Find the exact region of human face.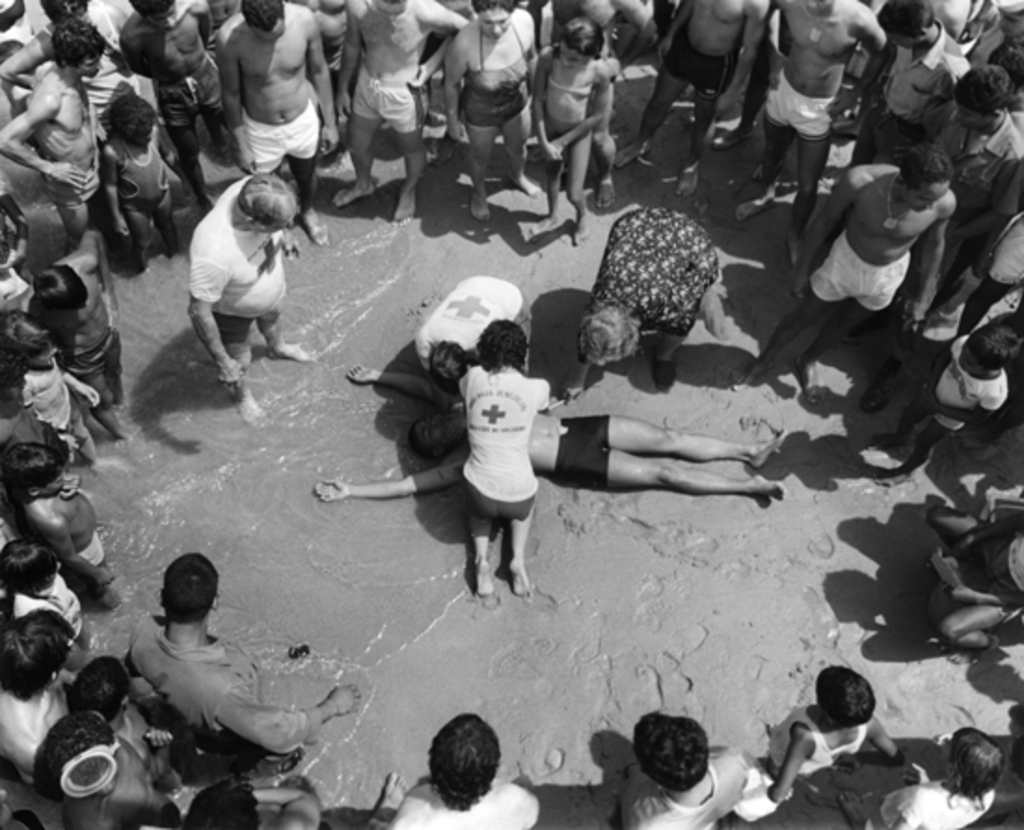
Exact region: rect(797, 0, 836, 19).
